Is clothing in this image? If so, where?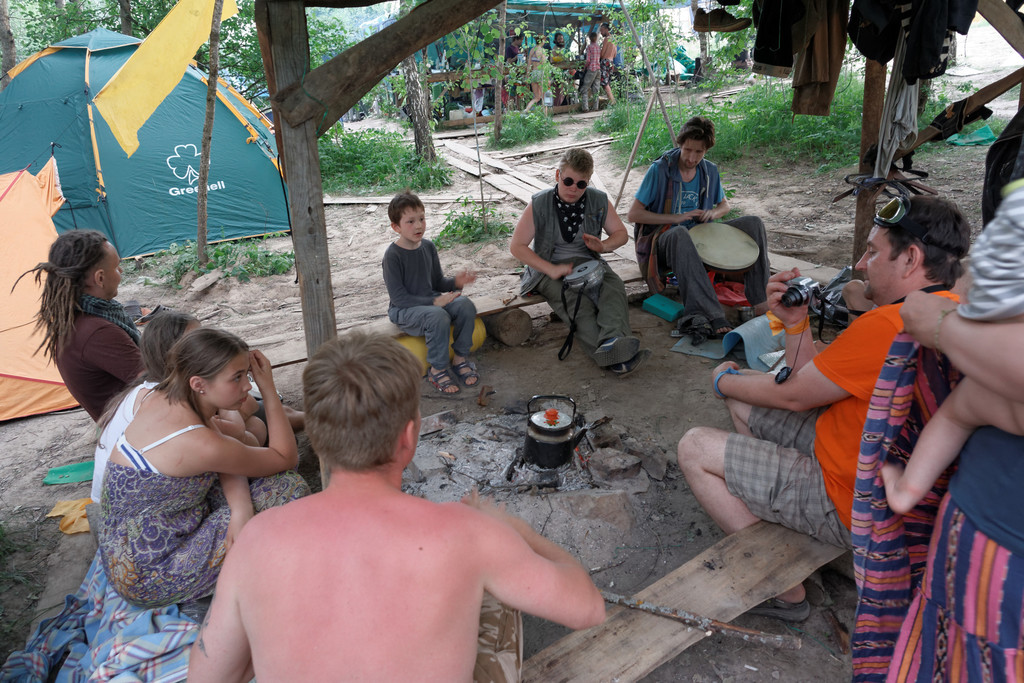
Yes, at 91,373,324,612.
